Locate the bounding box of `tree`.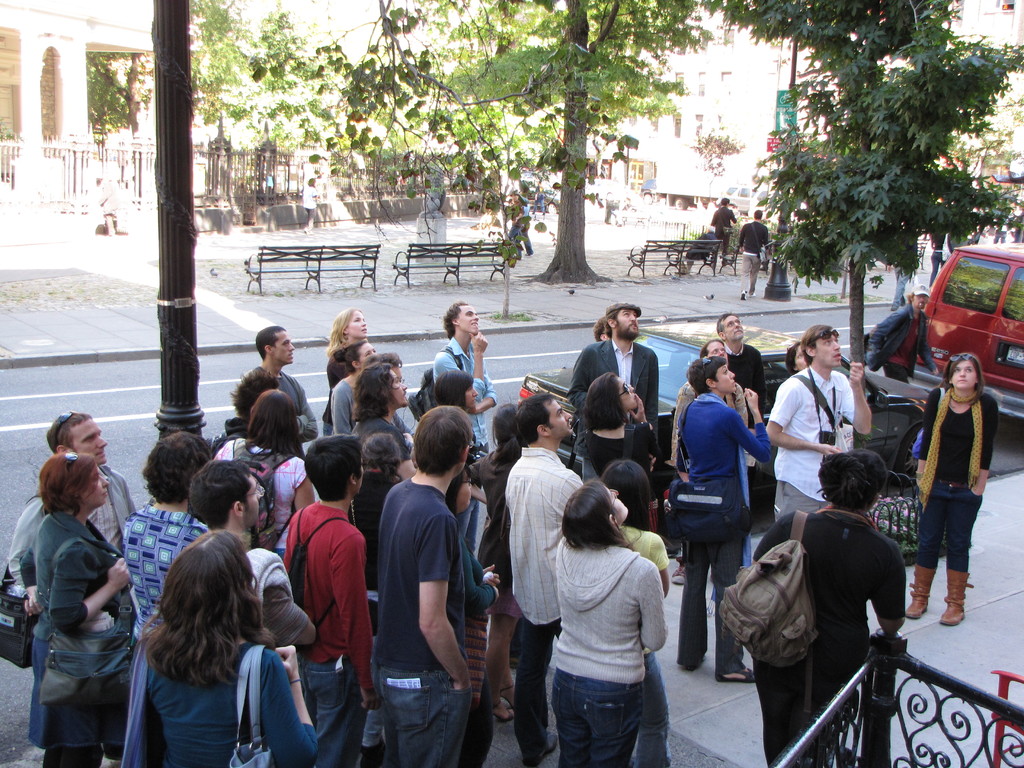
Bounding box: [86,47,159,147].
